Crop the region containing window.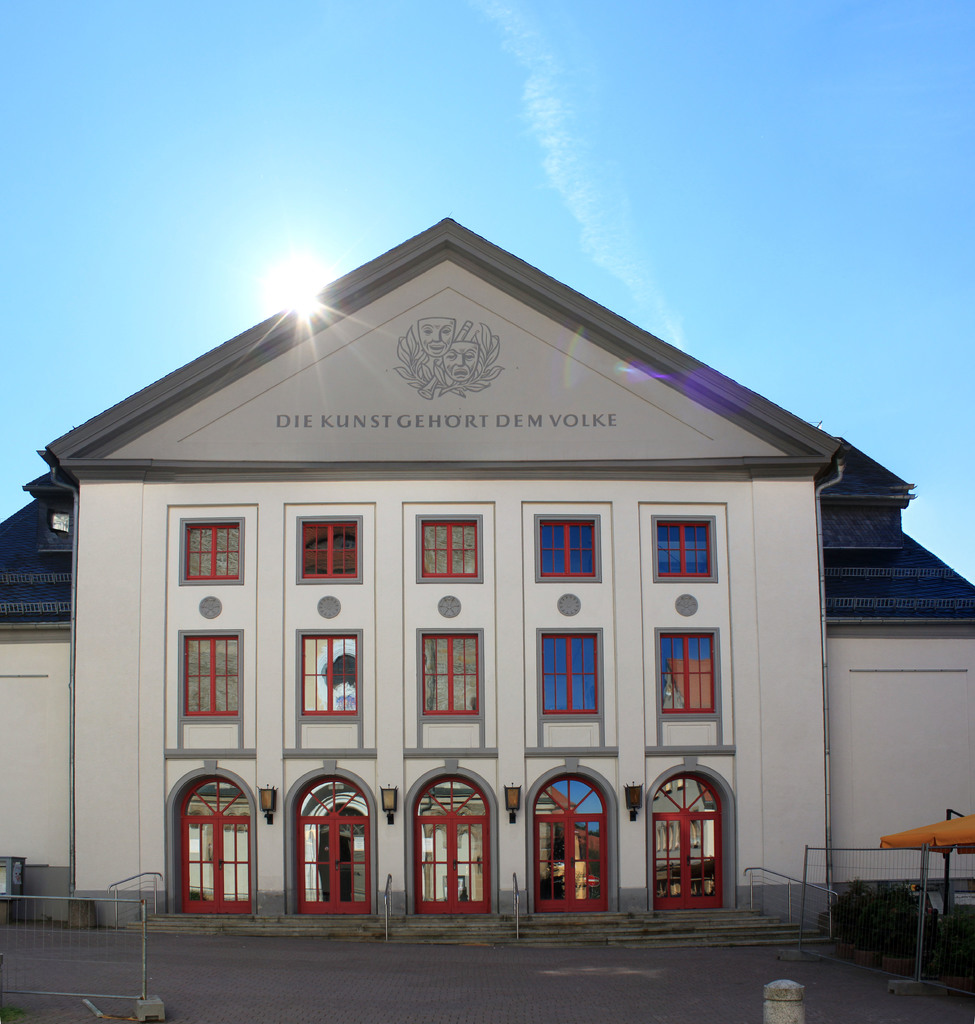
Crop region: box=[298, 512, 360, 575].
